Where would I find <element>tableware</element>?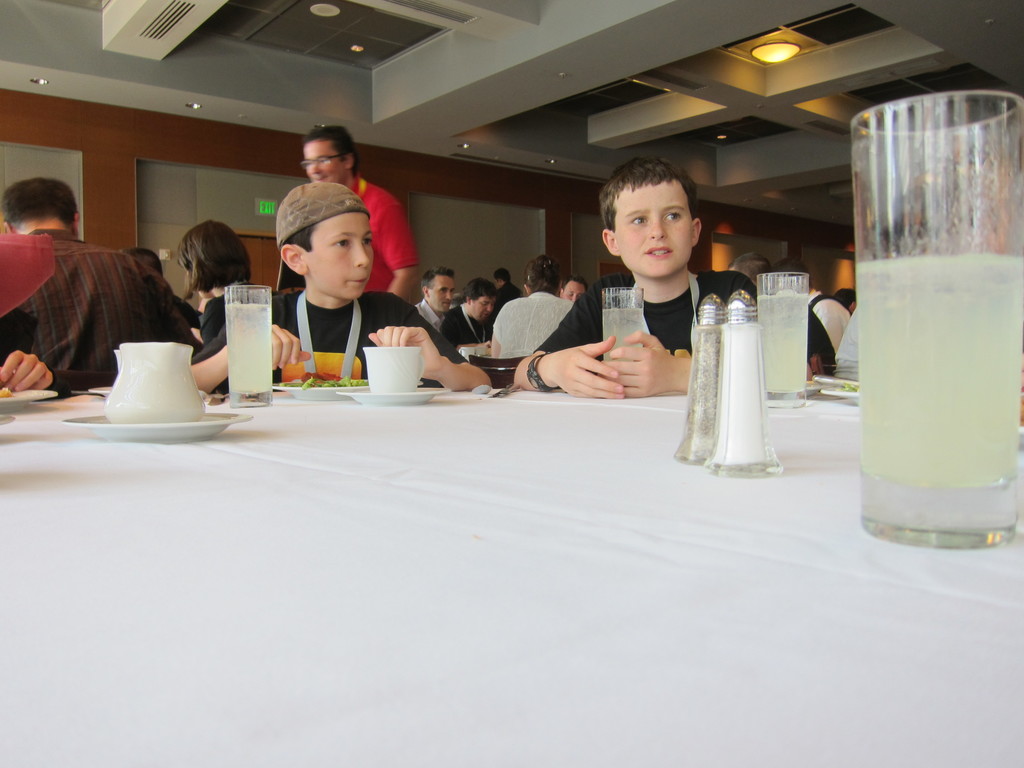
At <region>470, 380, 495, 399</region>.
